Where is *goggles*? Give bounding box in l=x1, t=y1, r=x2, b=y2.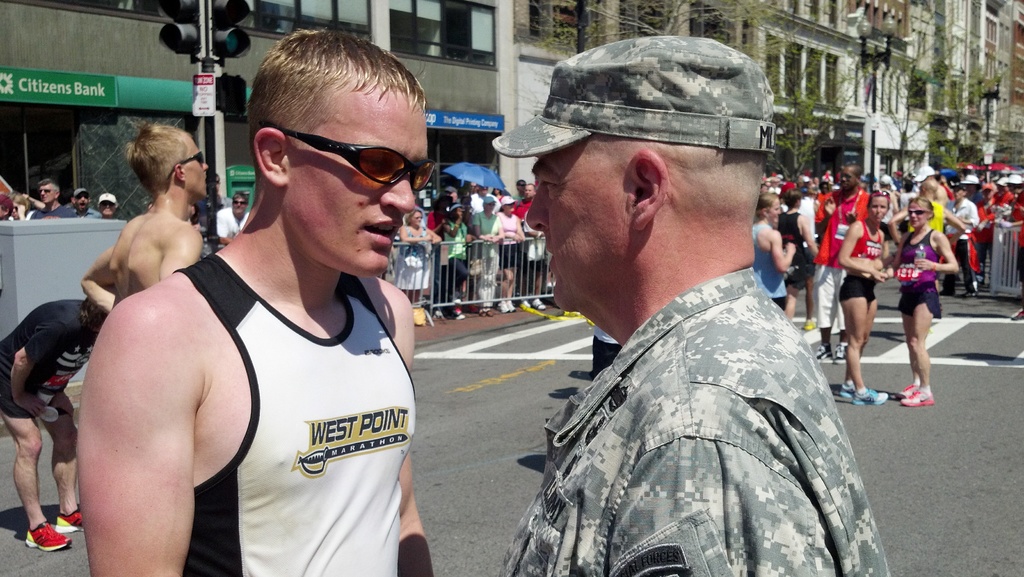
l=410, t=215, r=425, b=218.
